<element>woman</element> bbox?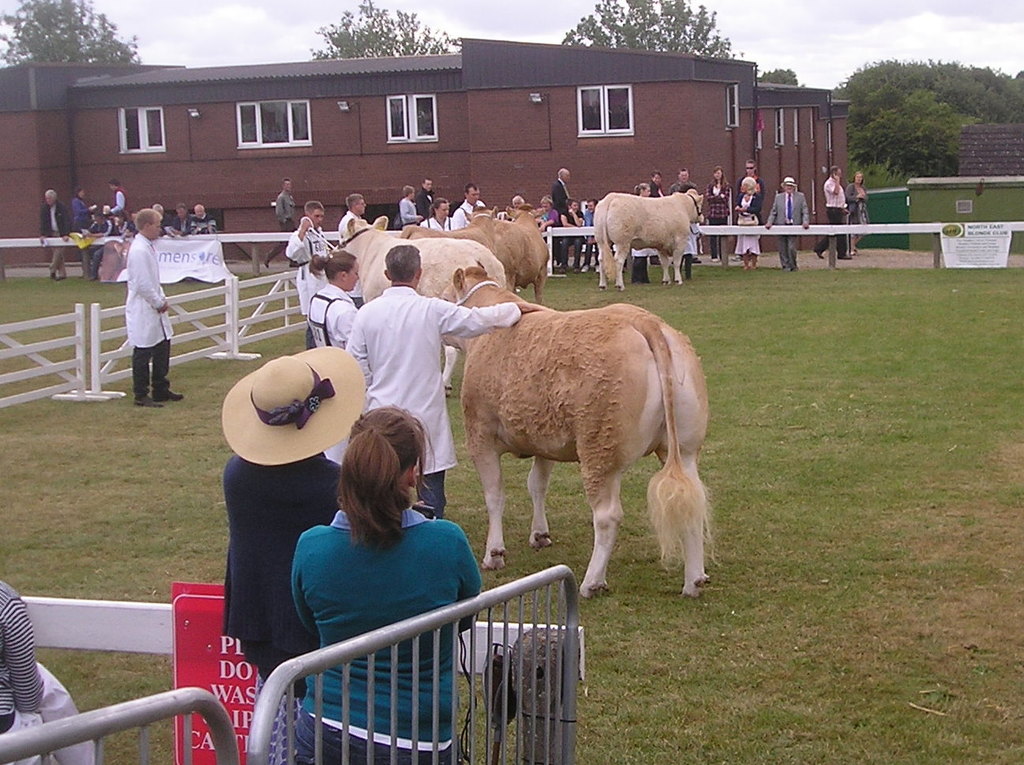
box=[704, 166, 731, 259]
